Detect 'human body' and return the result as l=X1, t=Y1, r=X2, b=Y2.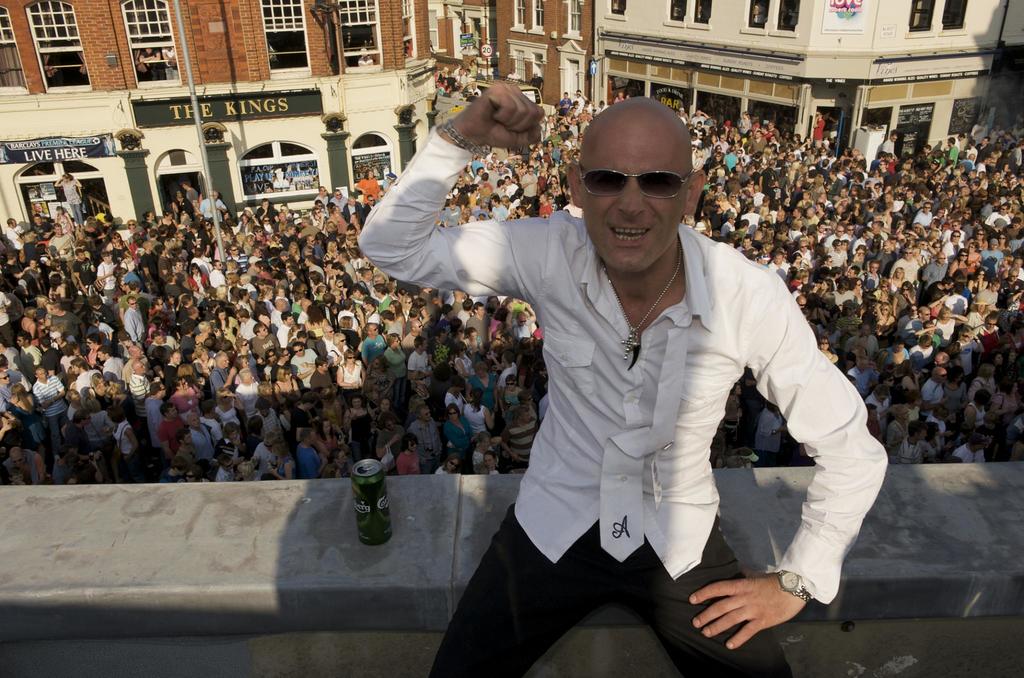
l=753, t=232, r=764, b=243.
